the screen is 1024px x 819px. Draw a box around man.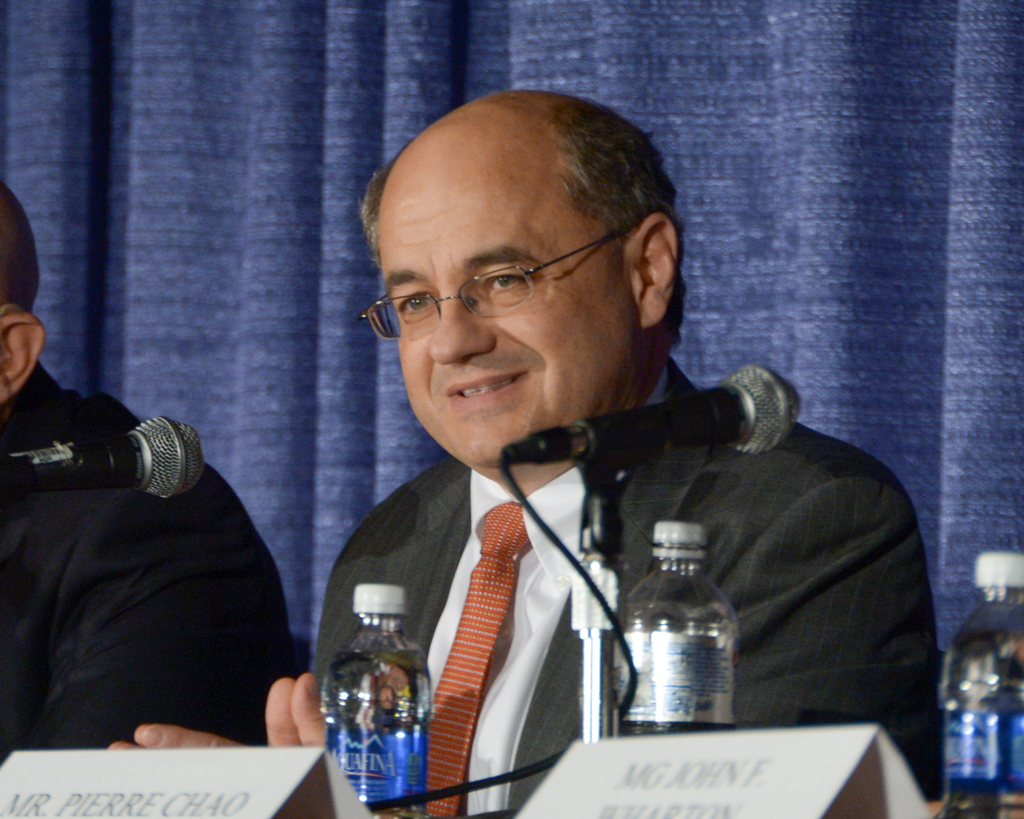
{"left": 216, "top": 96, "right": 918, "bottom": 809}.
